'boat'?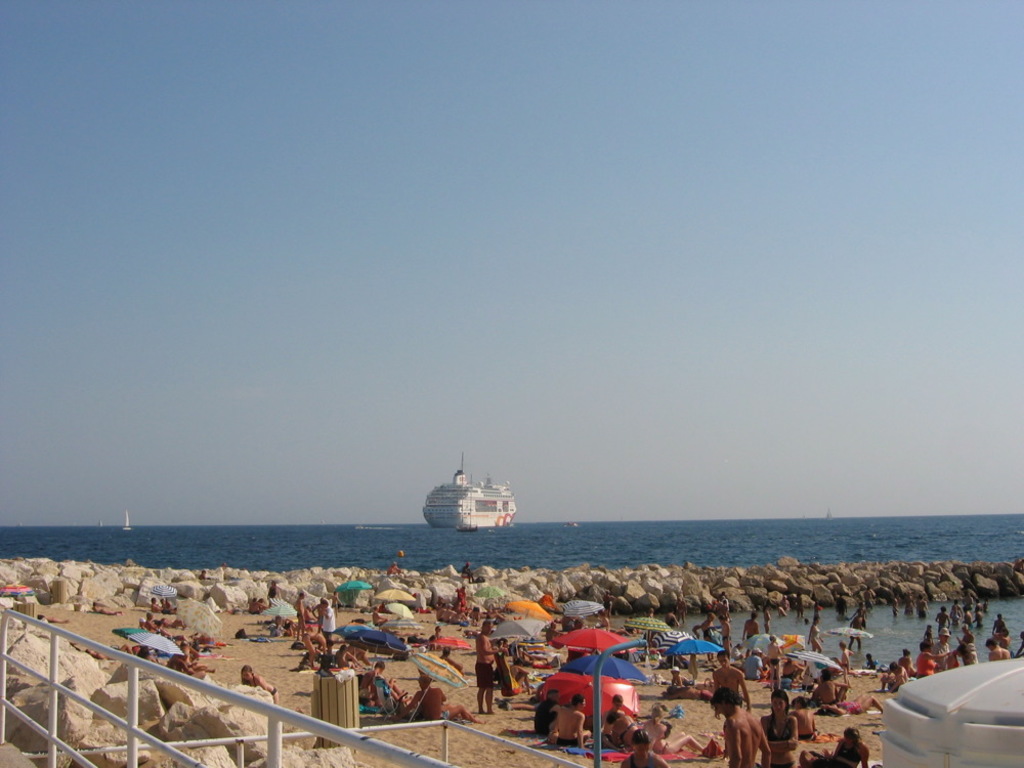
x1=419, y1=462, x2=530, y2=542
